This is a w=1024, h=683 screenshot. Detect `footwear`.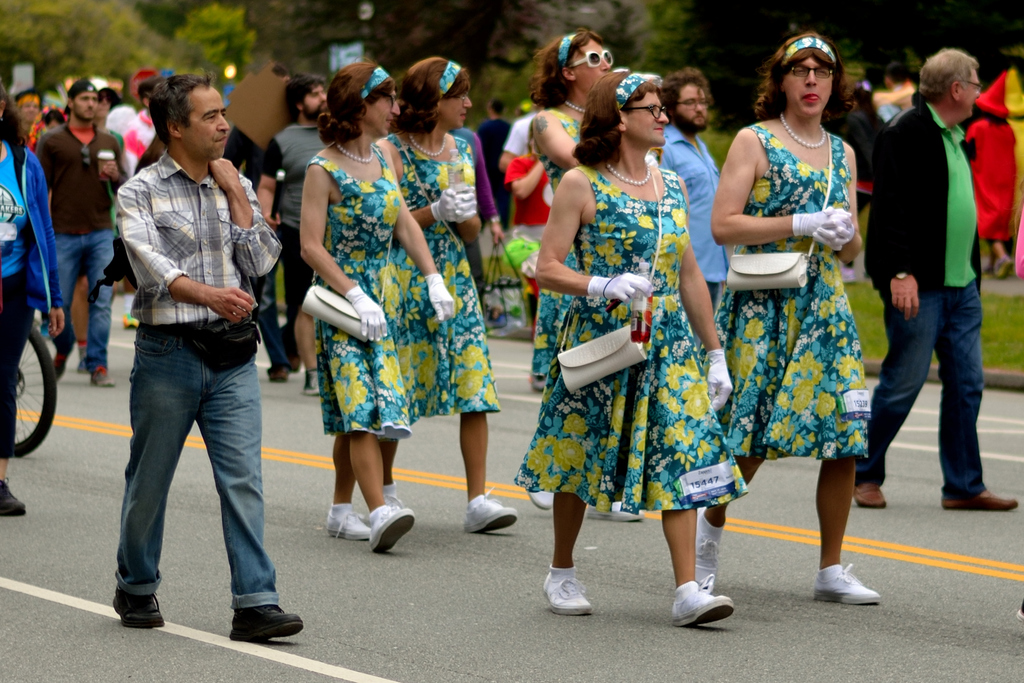
{"left": 461, "top": 483, "right": 519, "bottom": 536}.
